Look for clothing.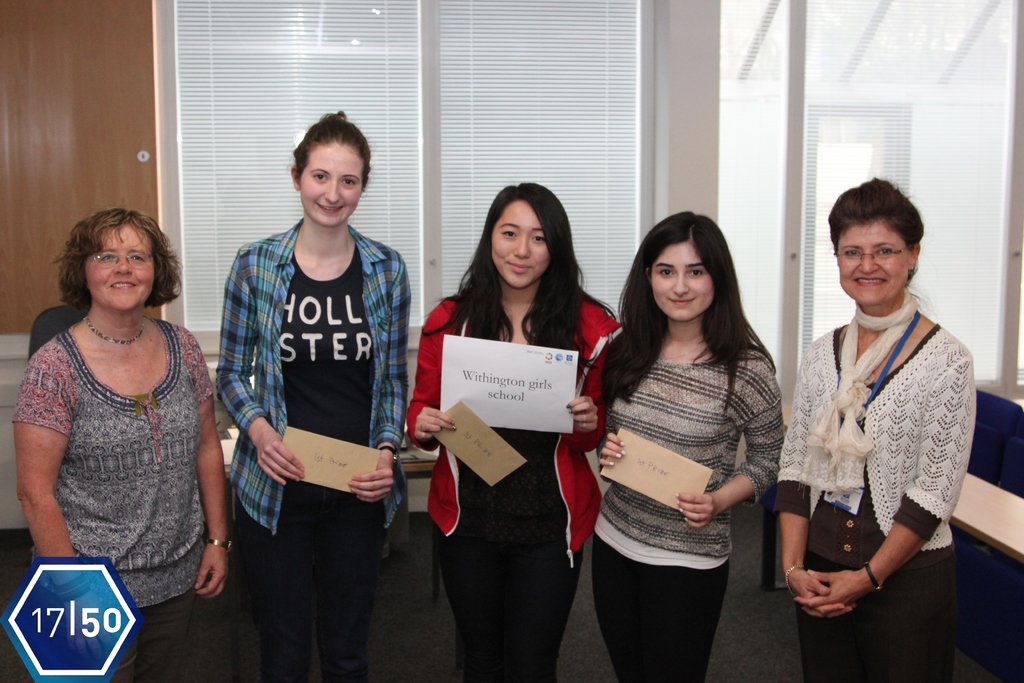
Found: left=211, top=209, right=410, bottom=682.
